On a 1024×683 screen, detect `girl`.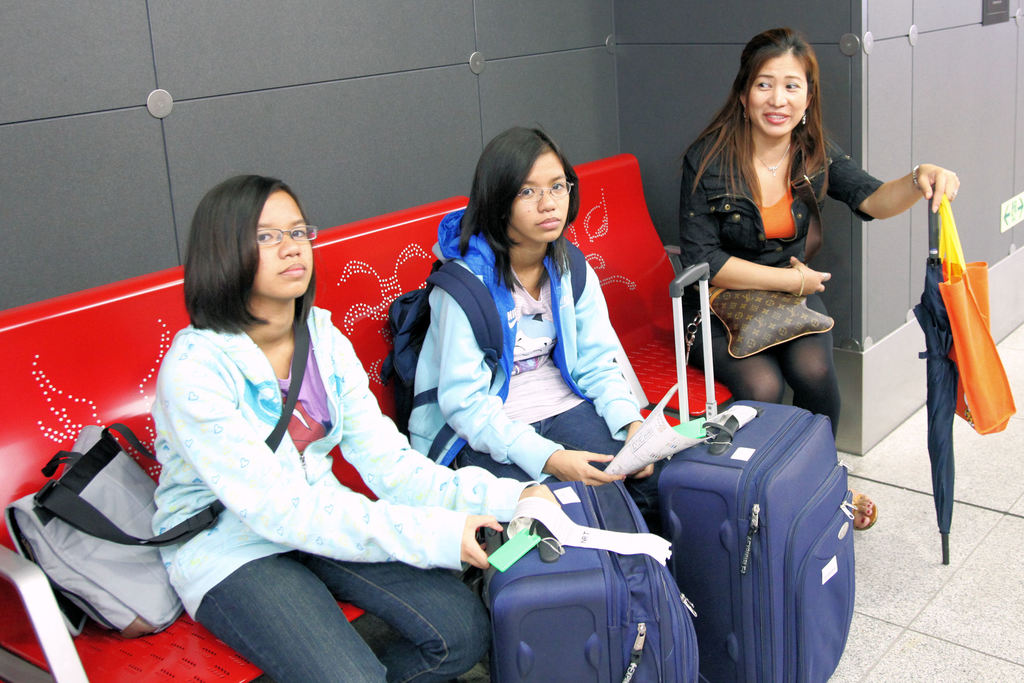
[left=683, top=25, right=959, bottom=536].
